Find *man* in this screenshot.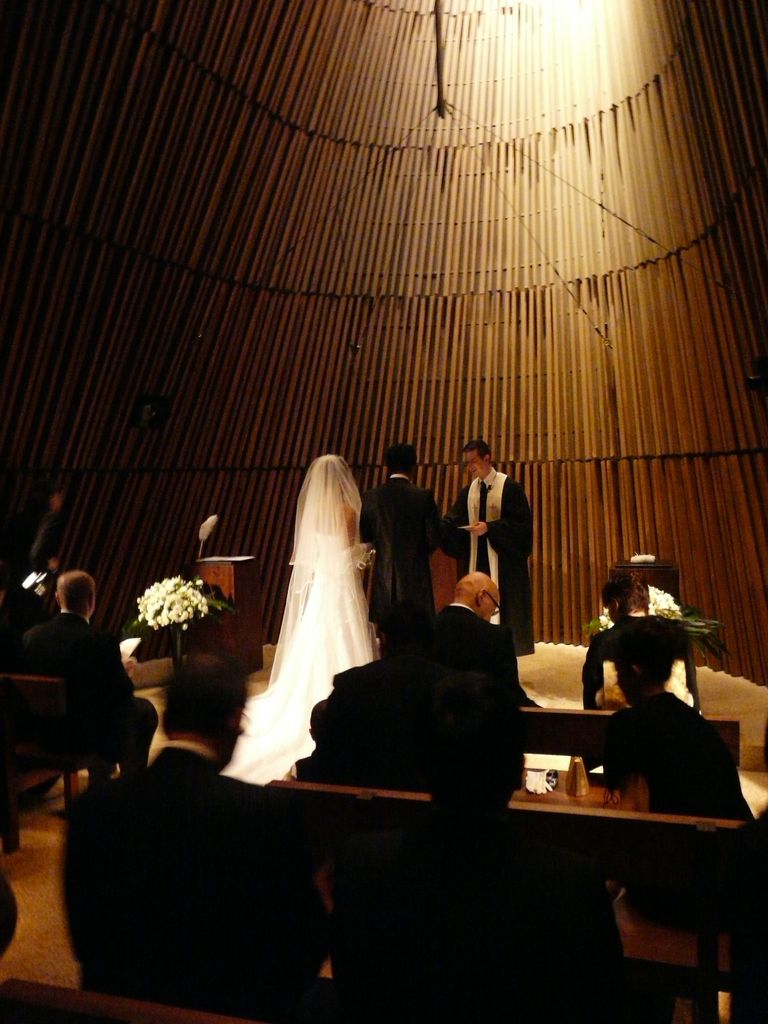
The bounding box for *man* is (12,570,161,796).
